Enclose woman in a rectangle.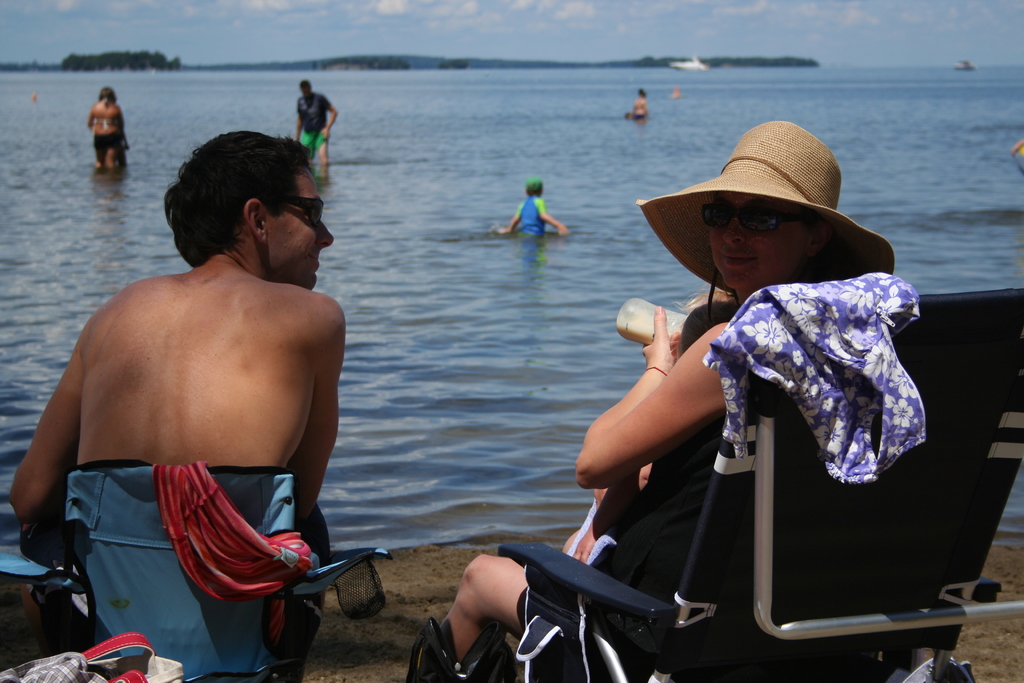
635, 86, 648, 124.
